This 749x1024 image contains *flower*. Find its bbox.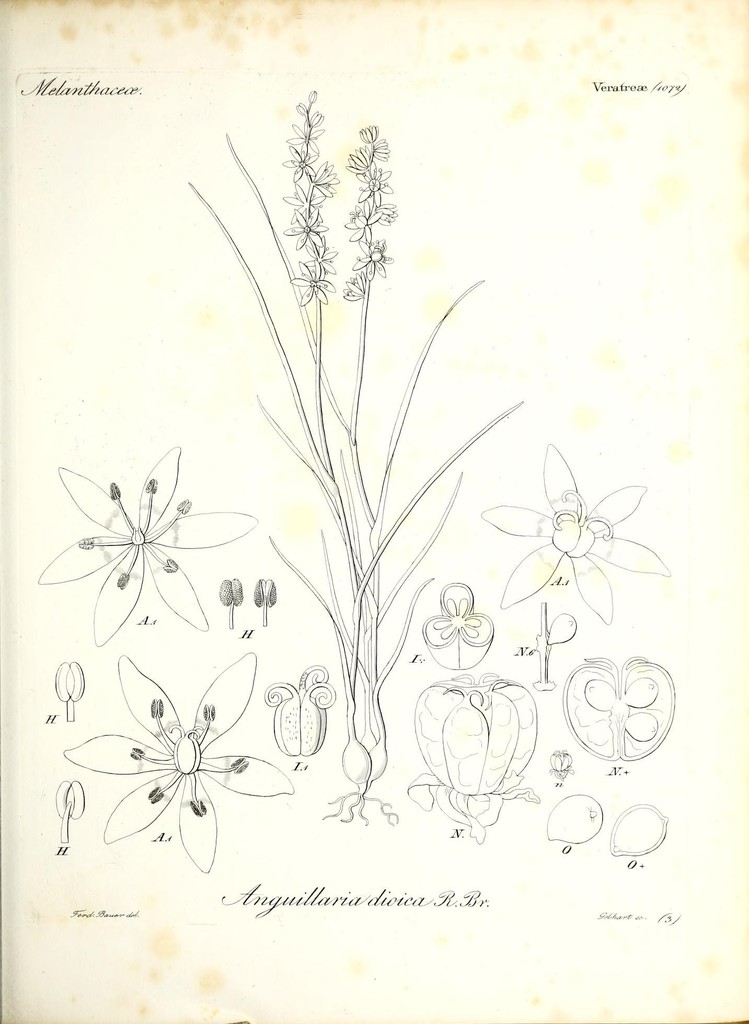
box=[346, 199, 380, 241].
